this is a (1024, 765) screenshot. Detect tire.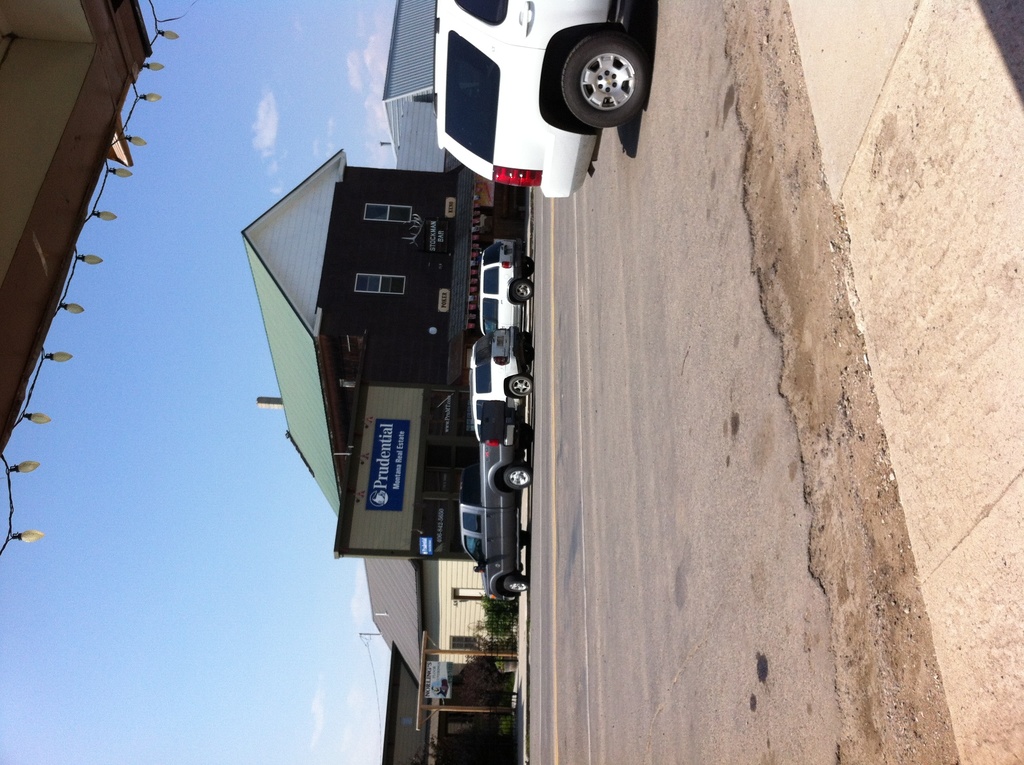
box=[508, 374, 533, 398].
